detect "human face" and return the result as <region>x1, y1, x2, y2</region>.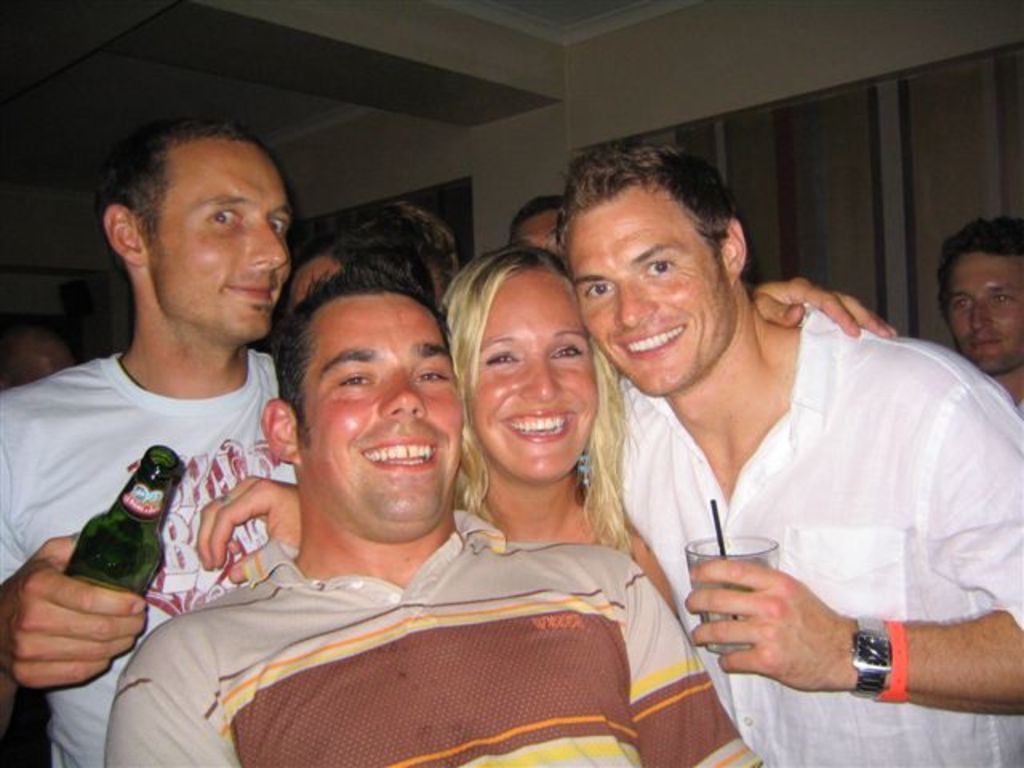
<region>301, 294, 462, 539</region>.
